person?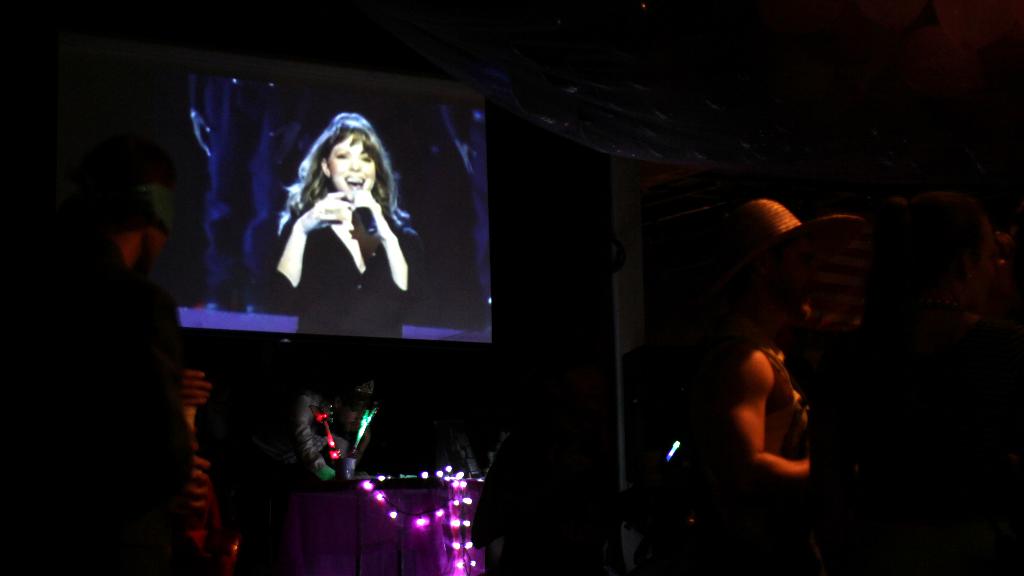
804 190 1023 575
